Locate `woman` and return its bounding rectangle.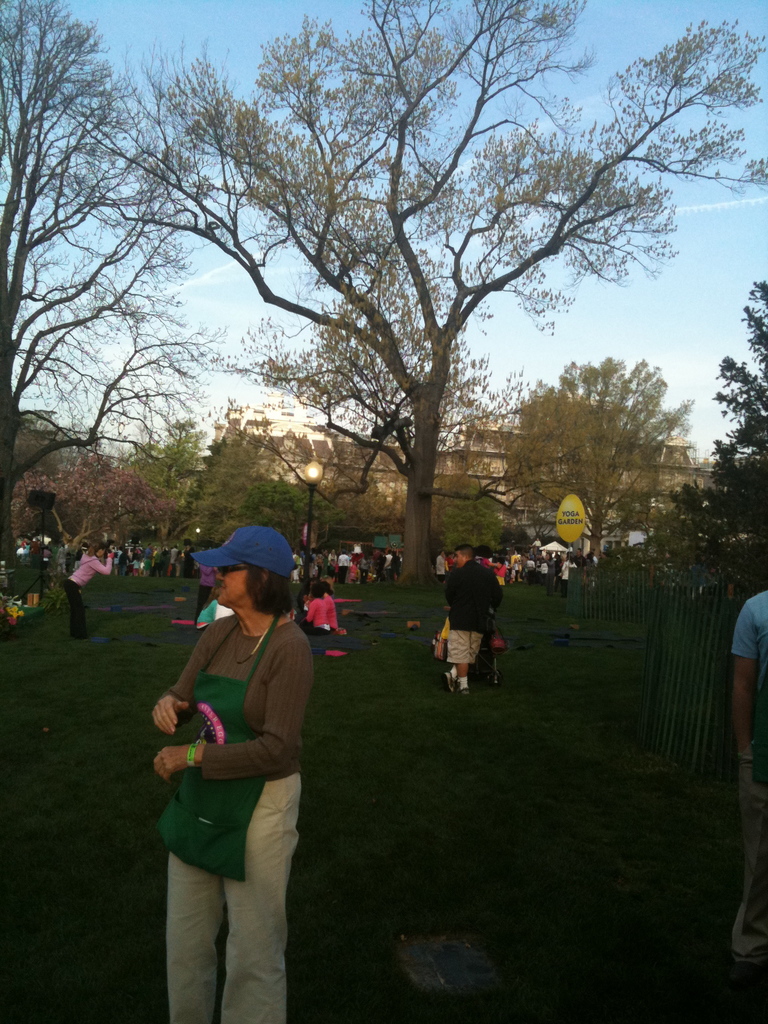
select_region(560, 559, 577, 599).
